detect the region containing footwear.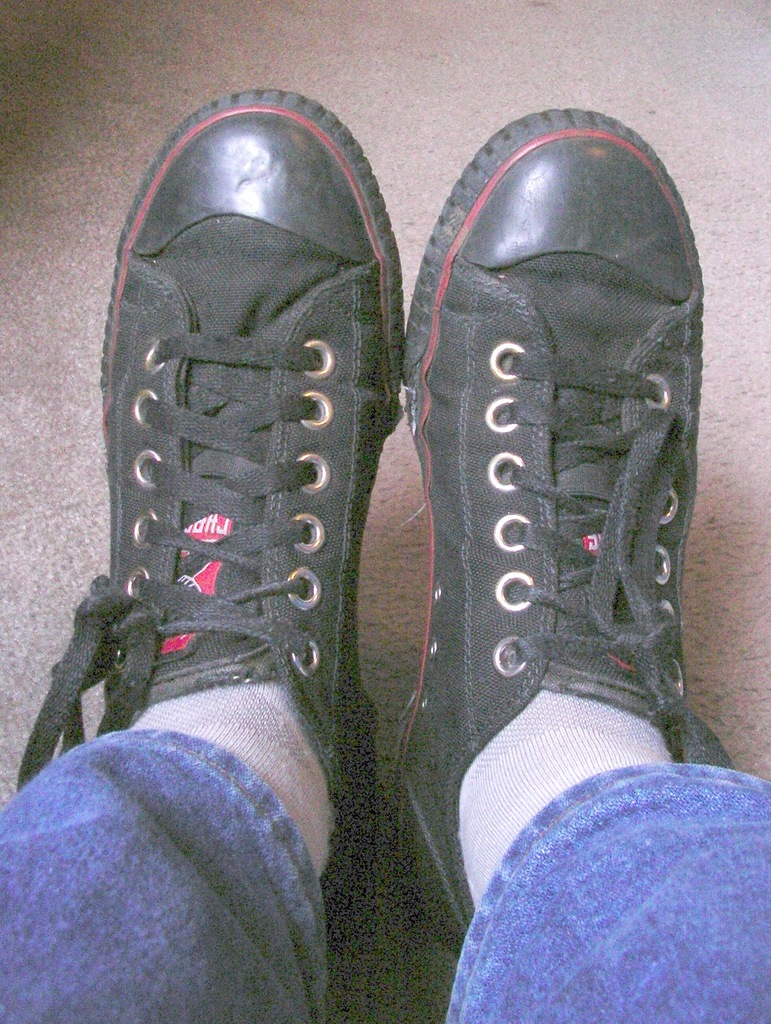
{"left": 389, "top": 70, "right": 729, "bottom": 876}.
